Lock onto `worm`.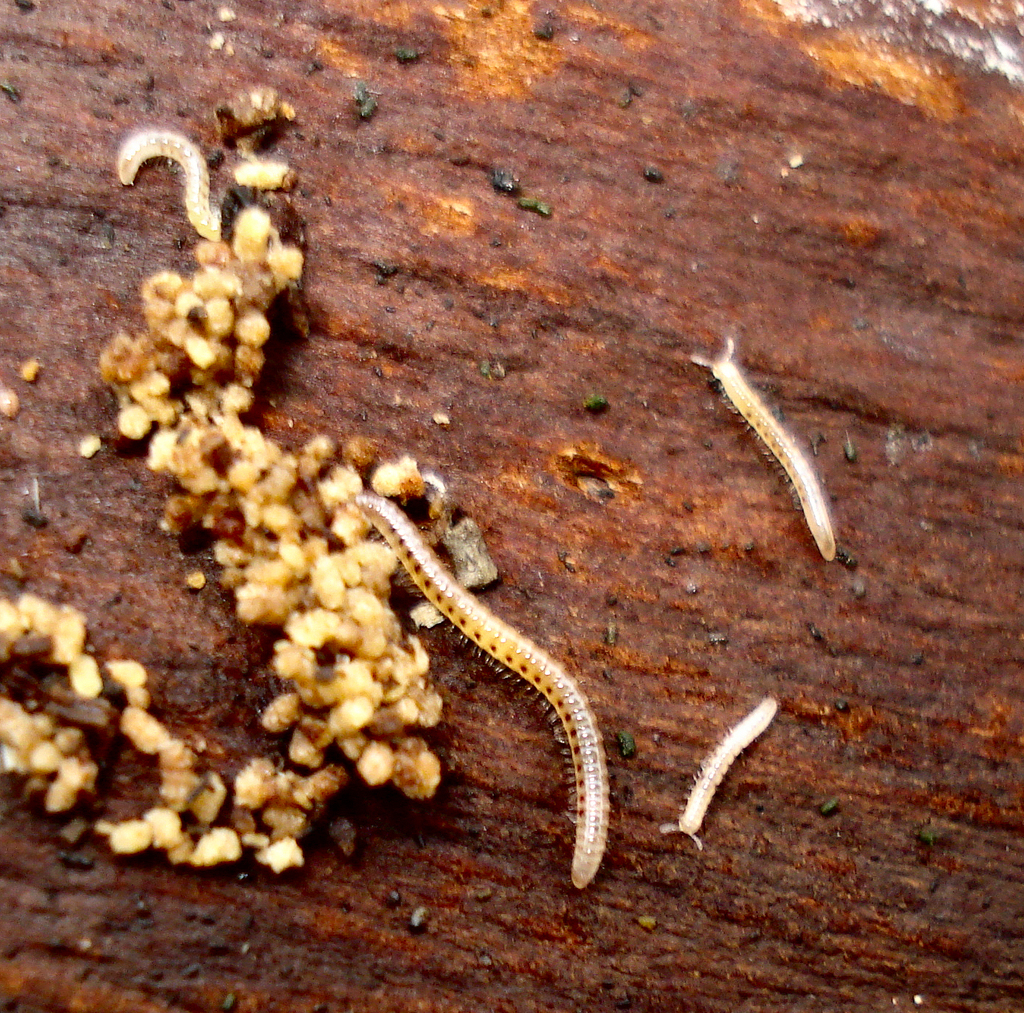
Locked: x1=114, y1=124, x2=220, y2=249.
